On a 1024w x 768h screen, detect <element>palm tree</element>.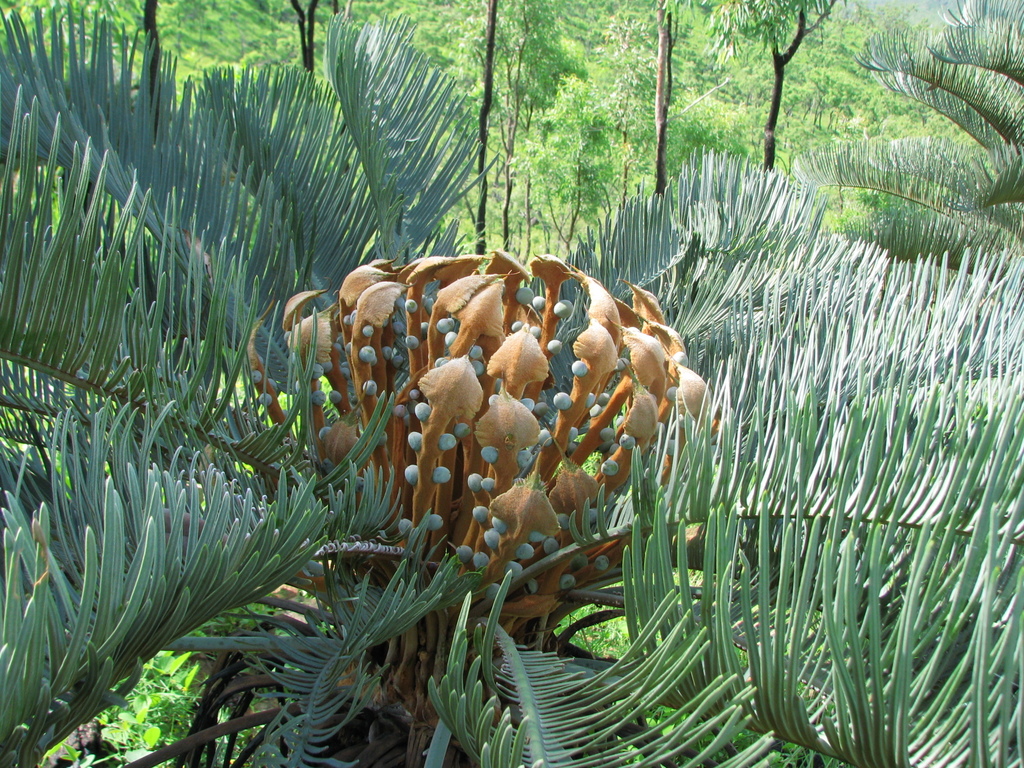
<region>0, 6, 1023, 767</region>.
